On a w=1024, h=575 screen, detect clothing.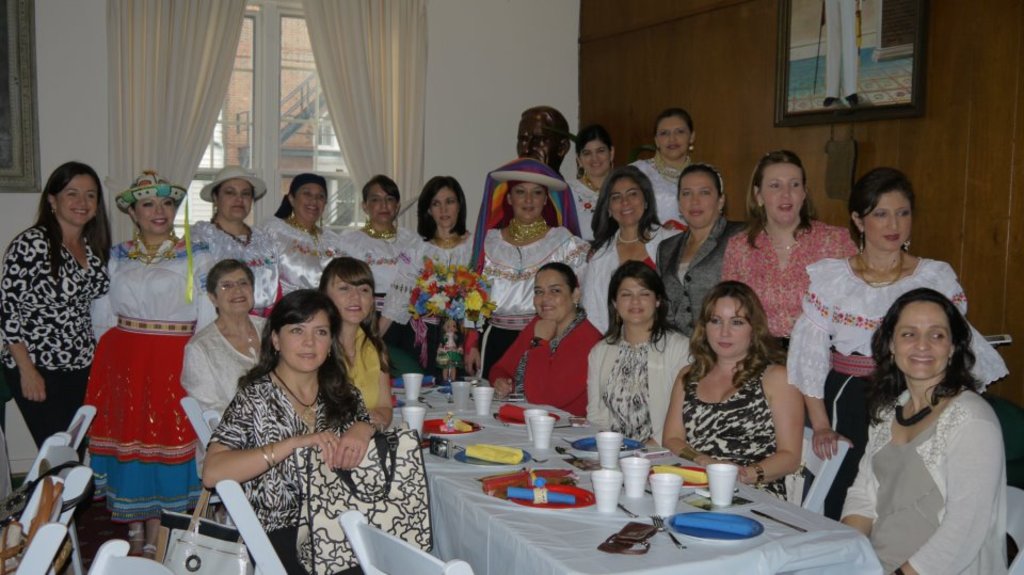
bbox=[178, 203, 282, 328].
